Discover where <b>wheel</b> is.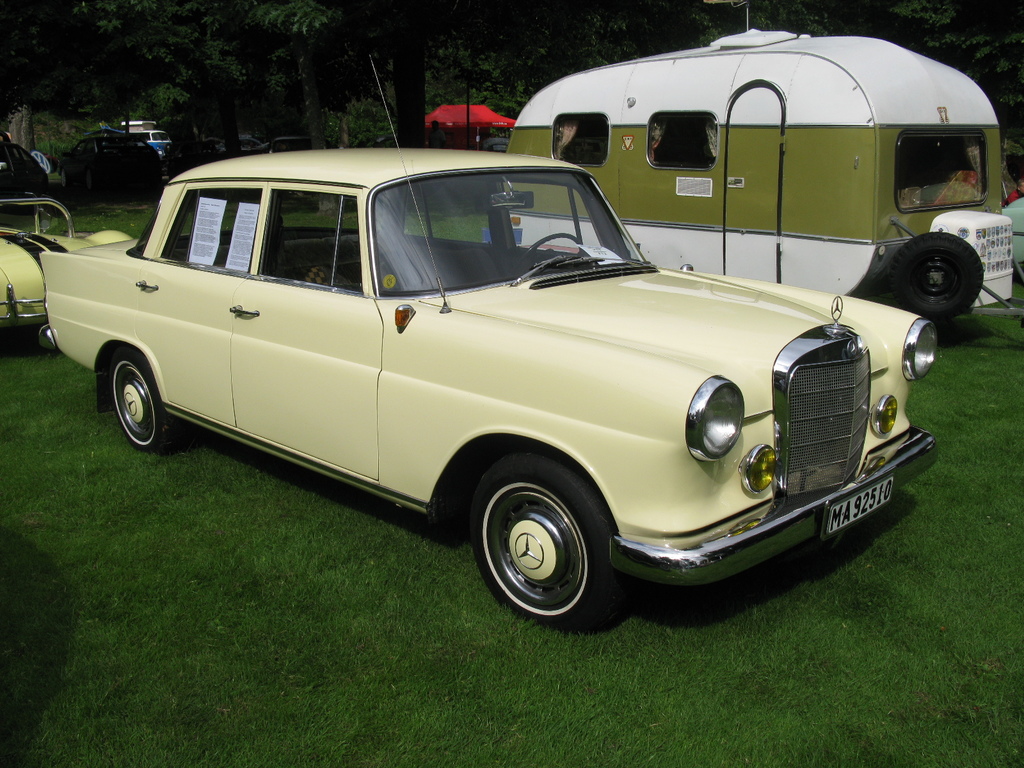
Discovered at 888:233:984:324.
